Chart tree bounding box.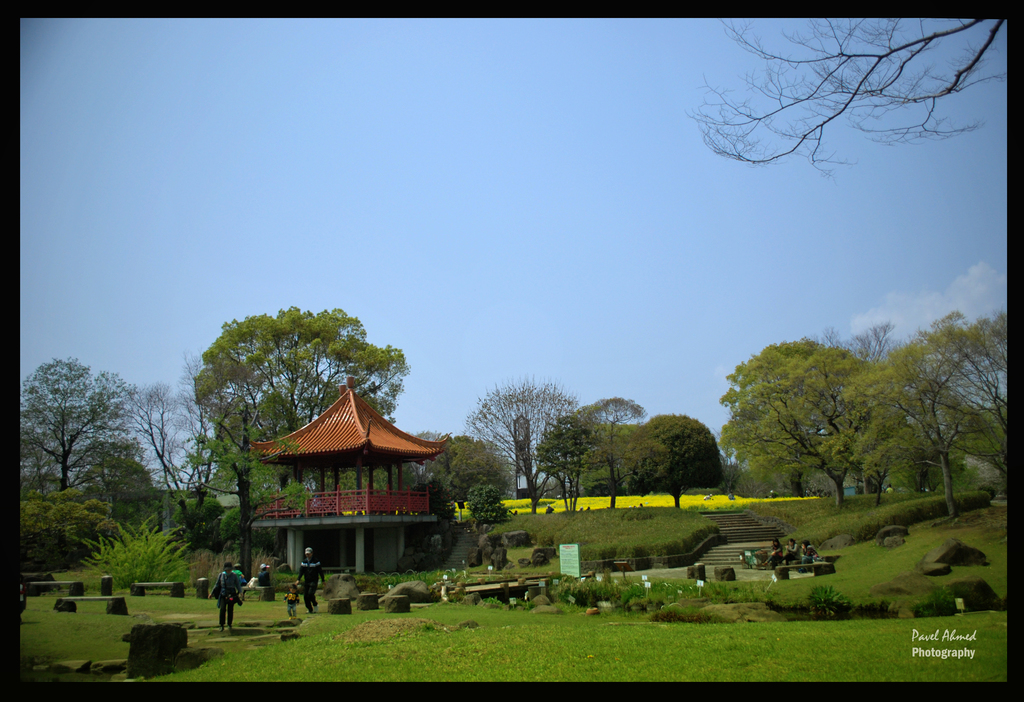
Charted: [540,411,595,511].
